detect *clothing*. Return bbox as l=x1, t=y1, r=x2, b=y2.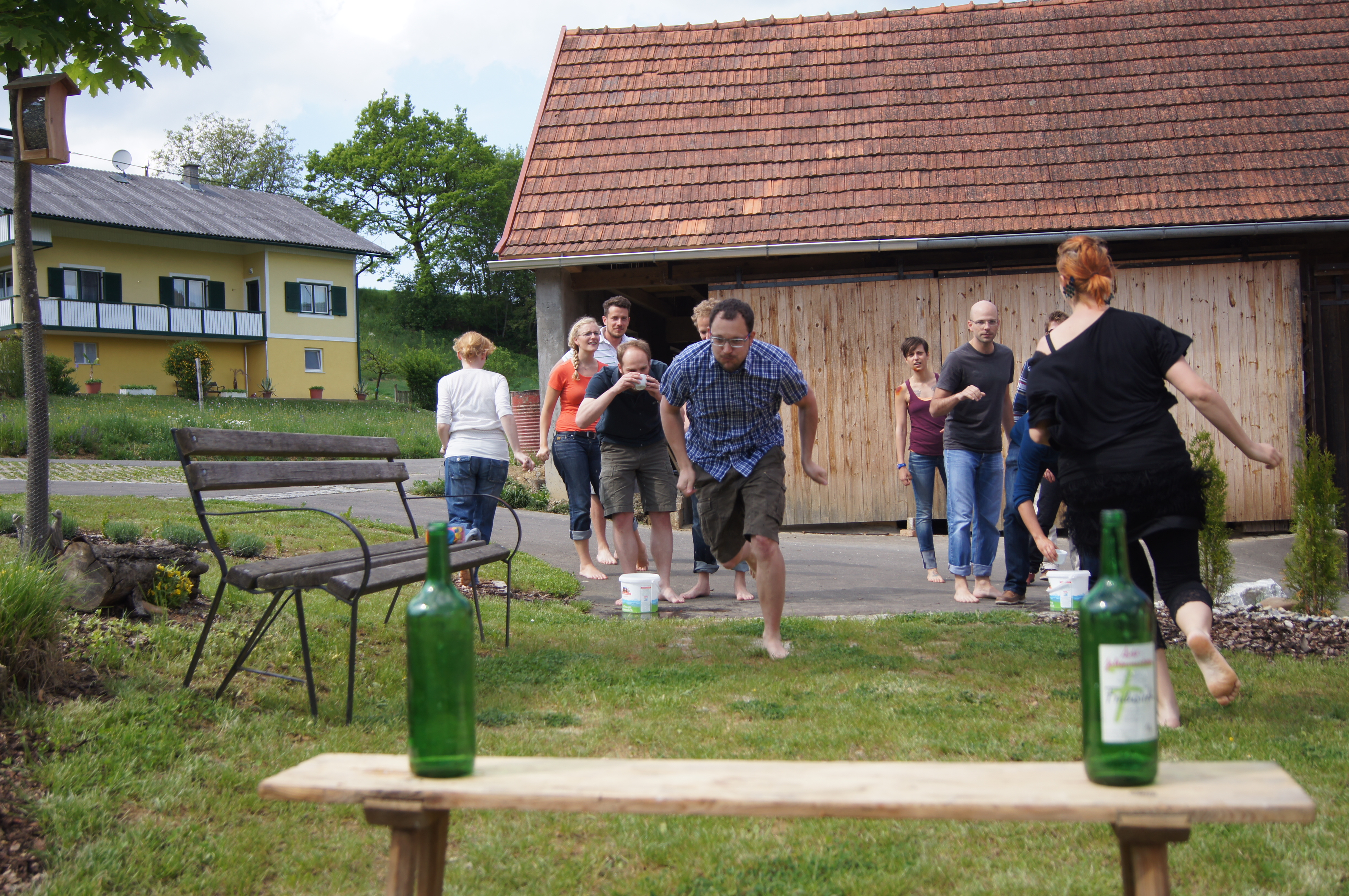
l=249, t=102, r=260, b=156.
